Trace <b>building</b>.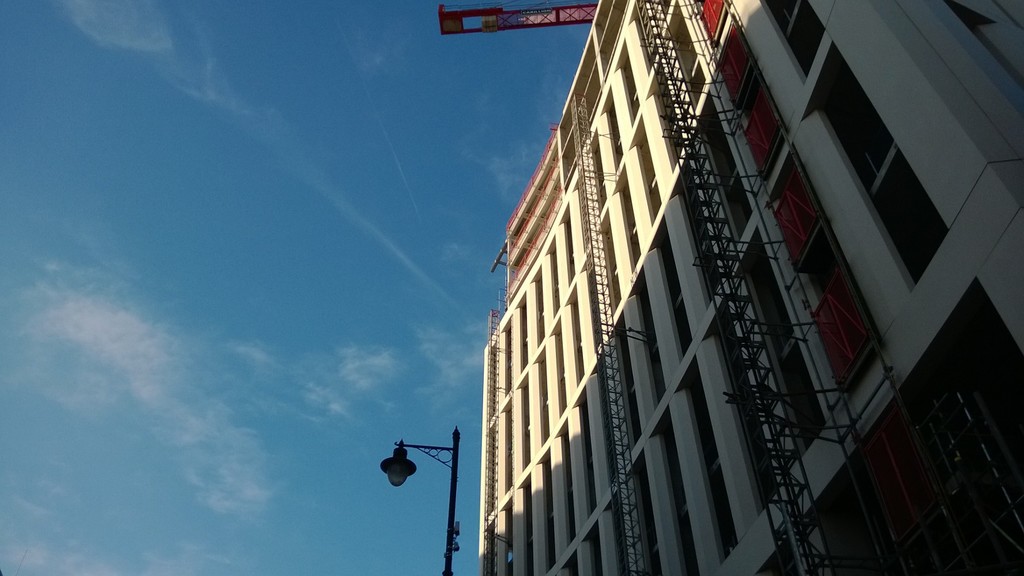
Traced to (484,0,1023,575).
